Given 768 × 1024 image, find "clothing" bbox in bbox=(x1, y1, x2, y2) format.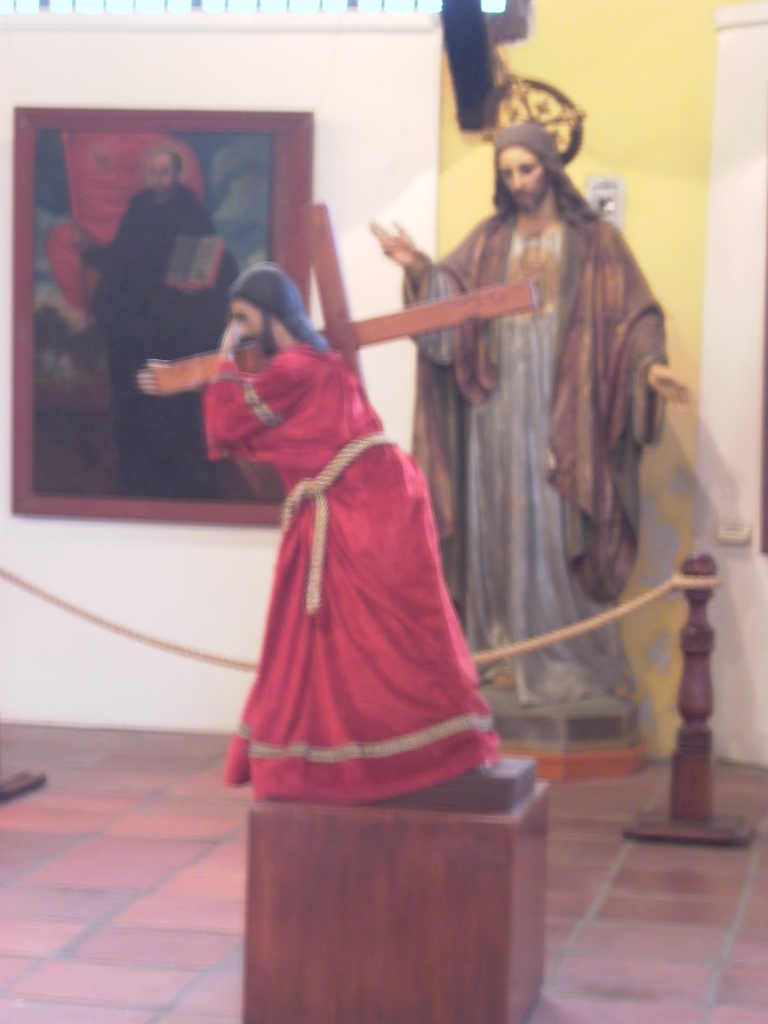
bbox=(408, 162, 687, 705).
